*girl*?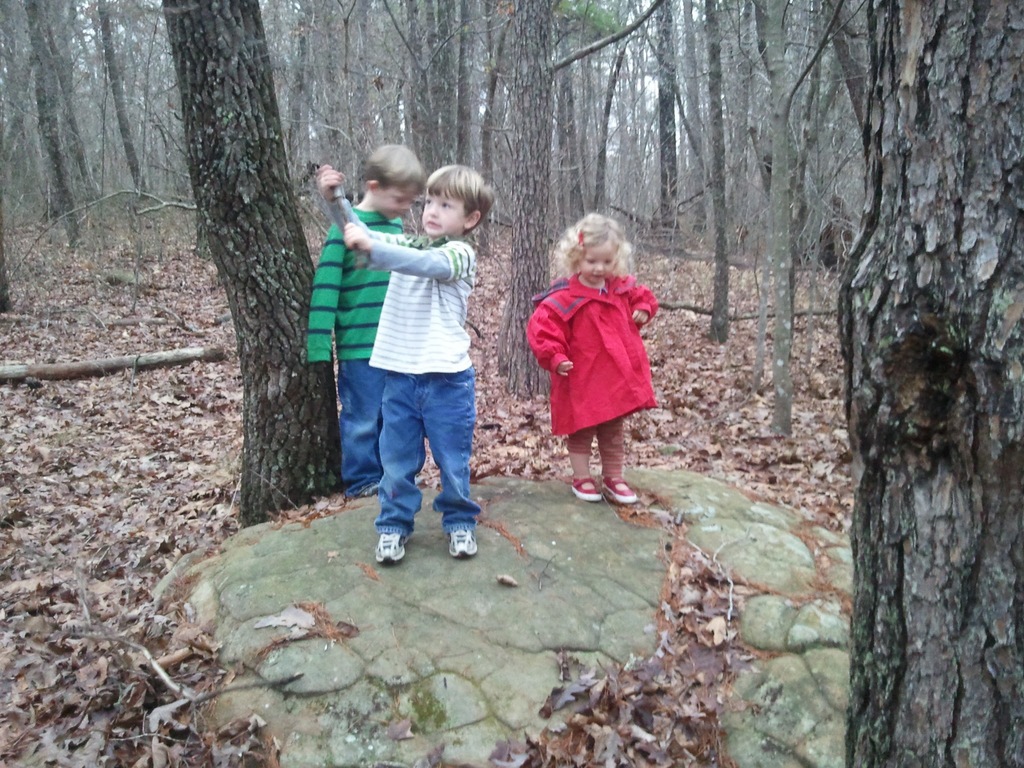
bbox(523, 212, 657, 500)
